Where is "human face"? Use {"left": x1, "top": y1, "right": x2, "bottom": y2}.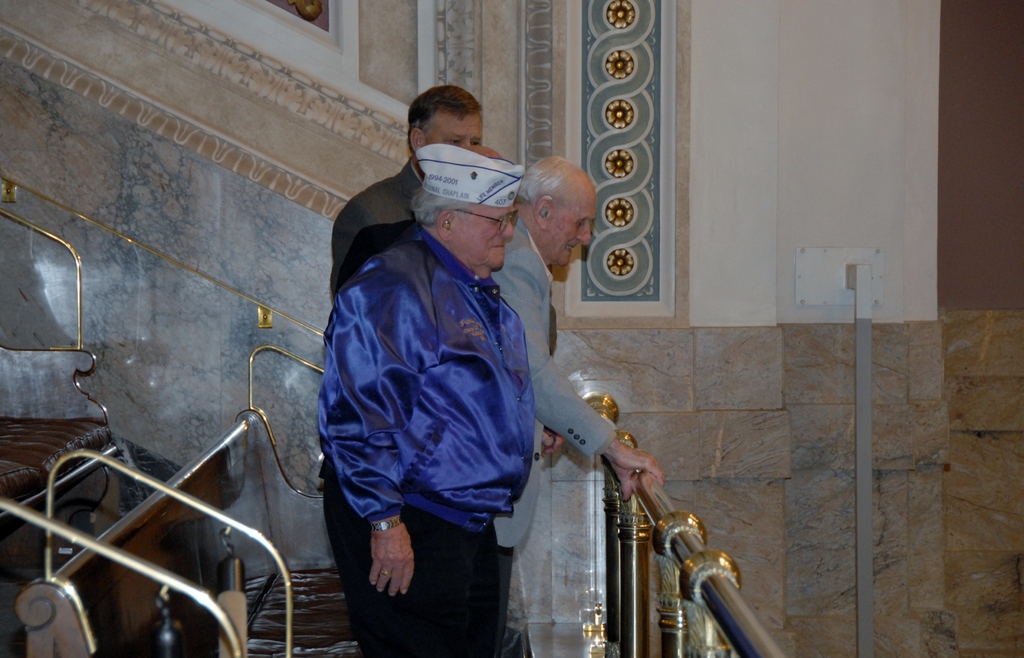
{"left": 456, "top": 206, "right": 515, "bottom": 268}.
